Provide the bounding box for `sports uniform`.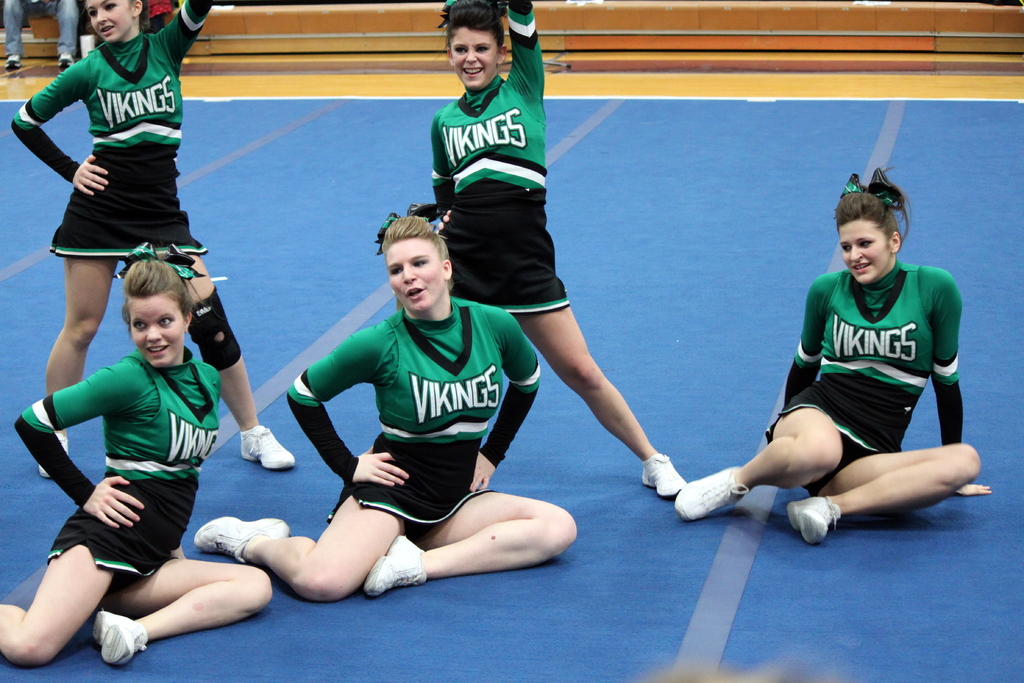
<bbox>431, 0, 699, 500</bbox>.
